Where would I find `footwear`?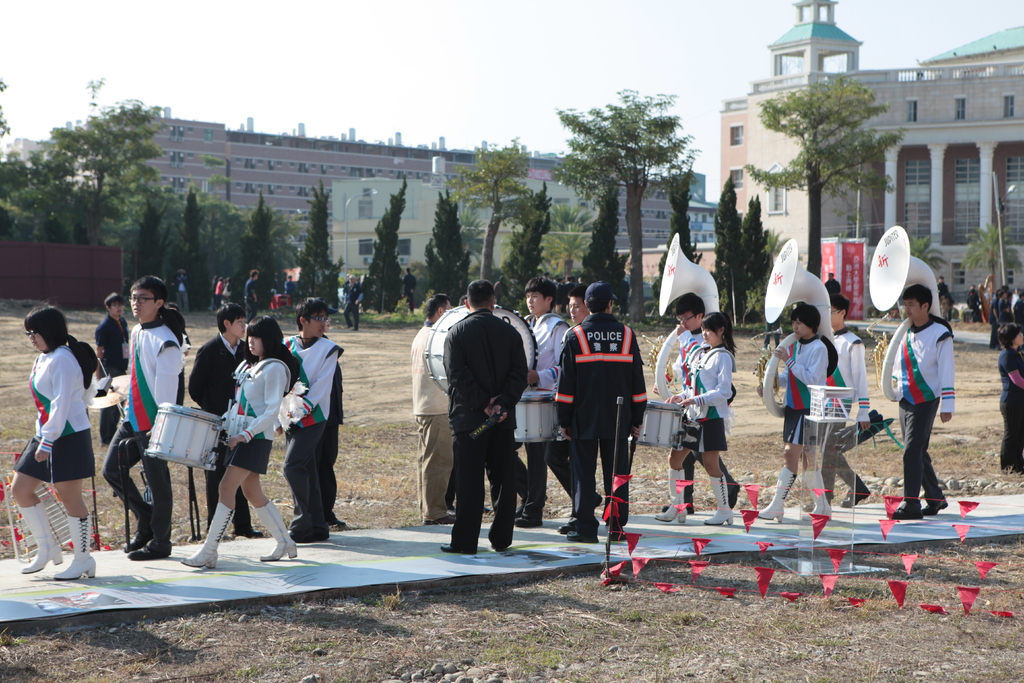
At left=126, top=547, right=165, bottom=560.
